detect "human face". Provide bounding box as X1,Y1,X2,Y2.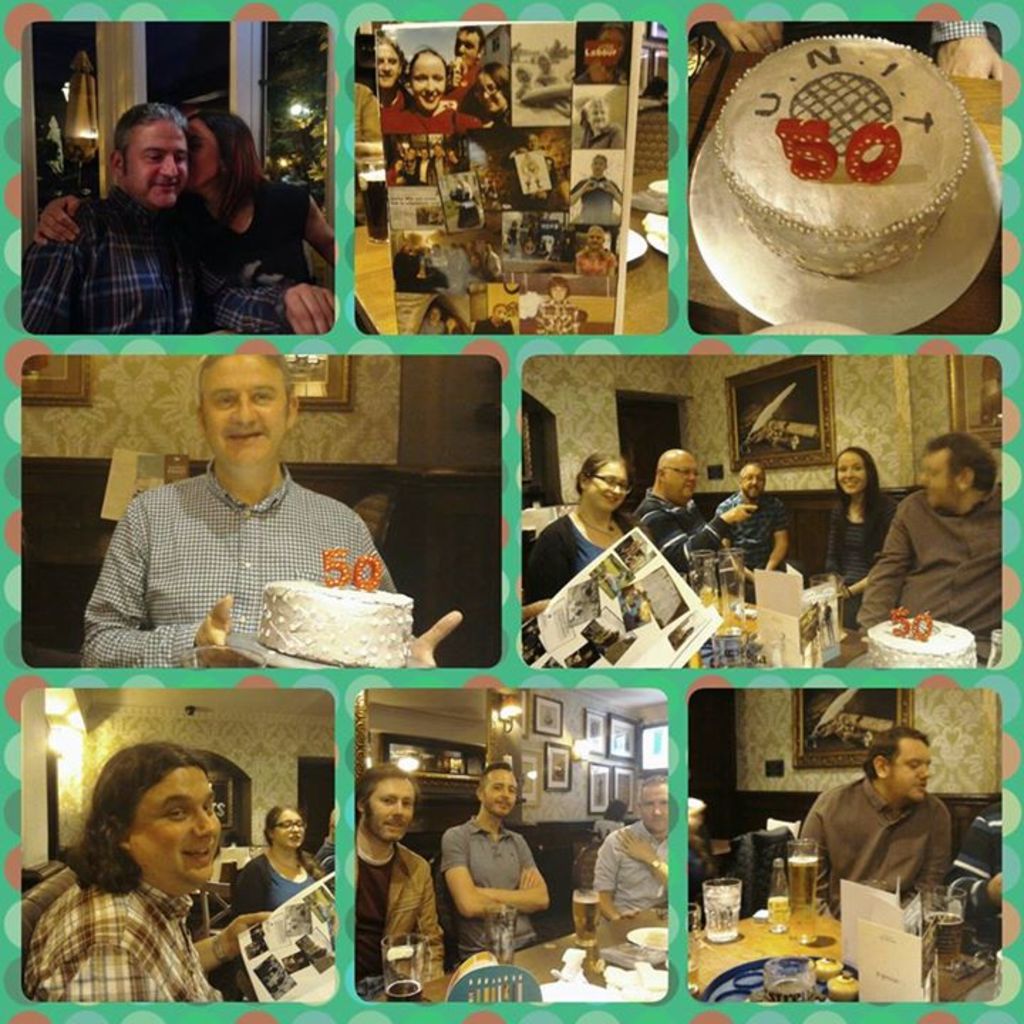
454,30,481,68.
